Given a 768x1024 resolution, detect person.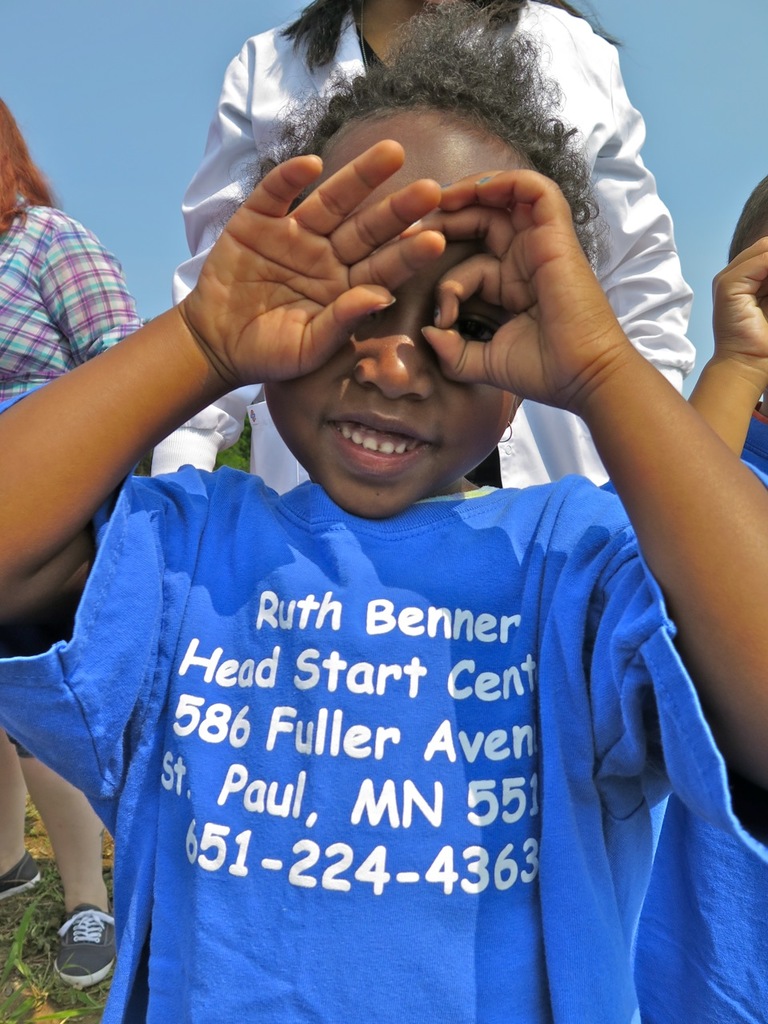
[x1=0, y1=104, x2=157, y2=989].
